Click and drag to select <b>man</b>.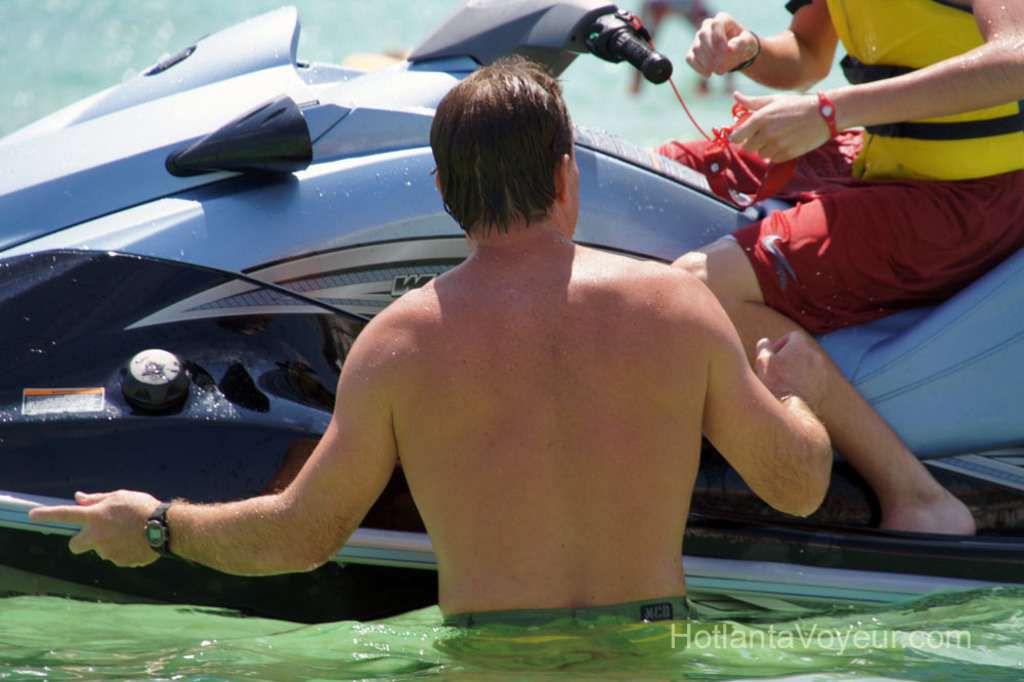
Selection: crop(666, 0, 1021, 547).
